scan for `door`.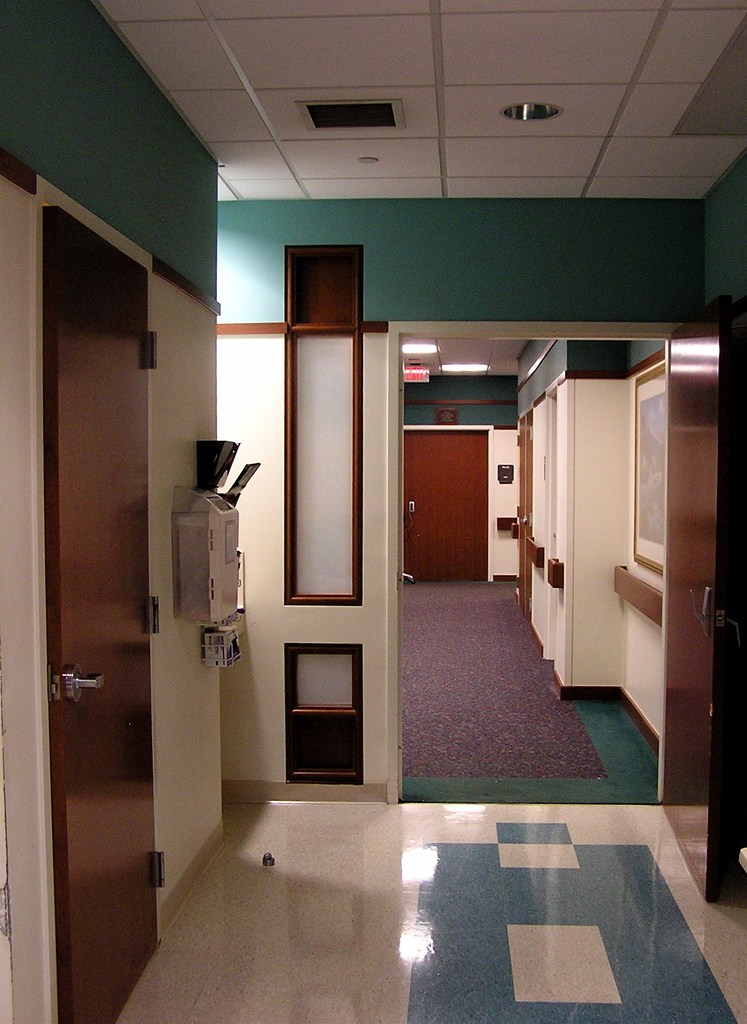
Scan result: 661, 293, 730, 902.
